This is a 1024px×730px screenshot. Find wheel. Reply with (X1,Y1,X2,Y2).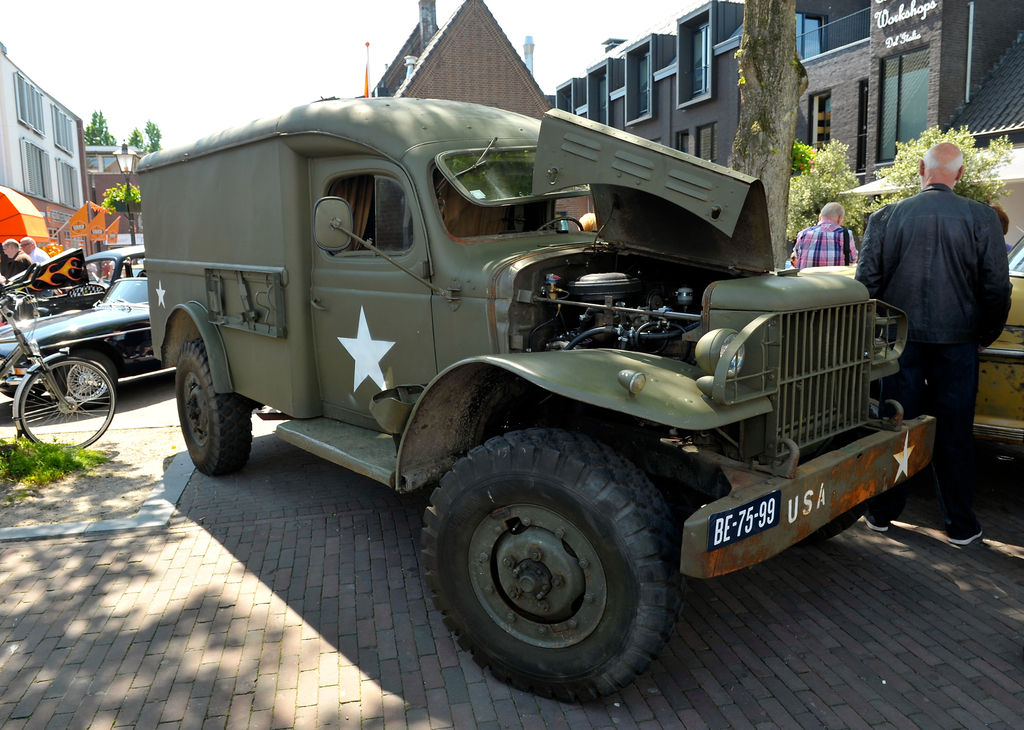
(10,345,123,452).
